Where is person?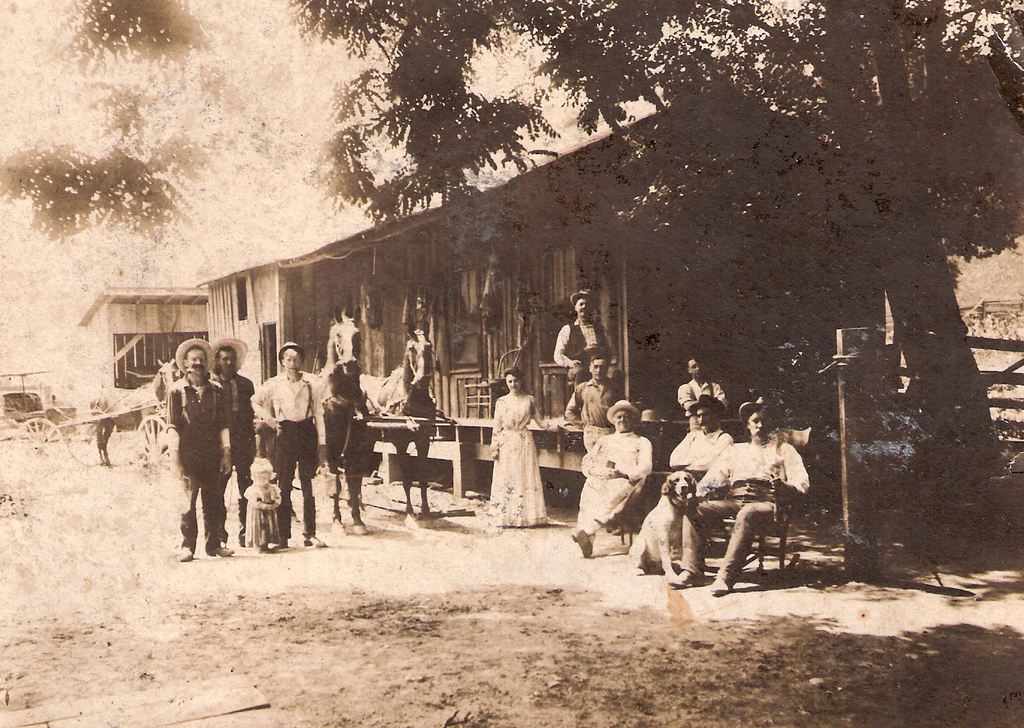
x1=248, y1=344, x2=304, y2=525.
